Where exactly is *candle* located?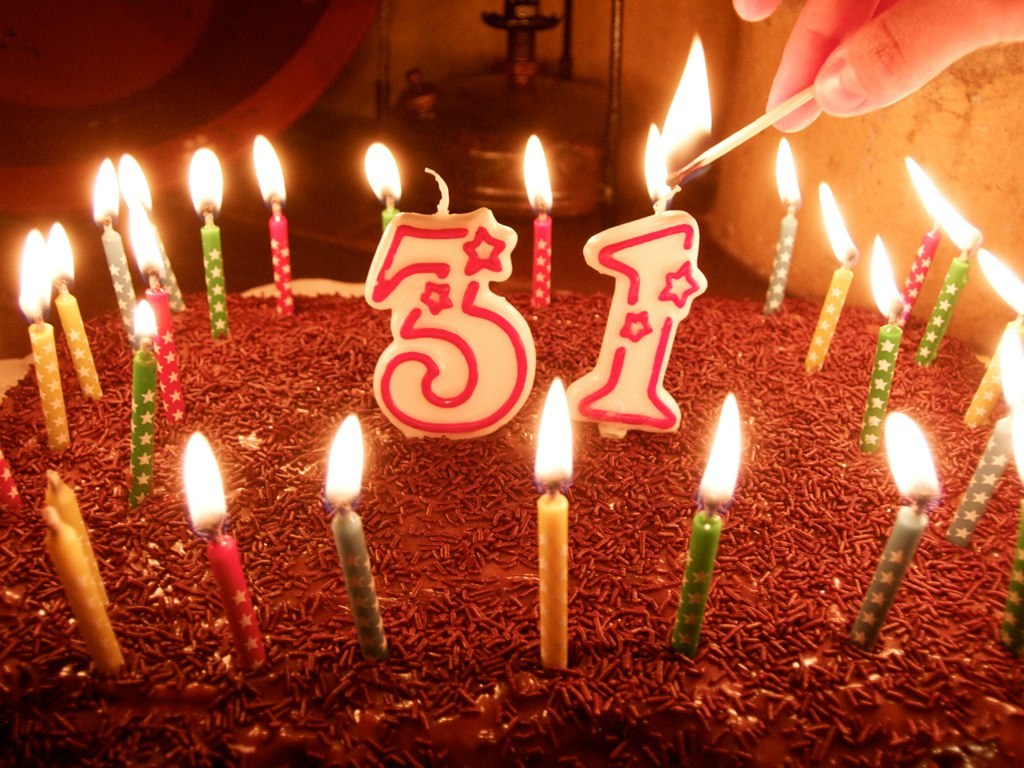
Its bounding box is 525 134 554 311.
